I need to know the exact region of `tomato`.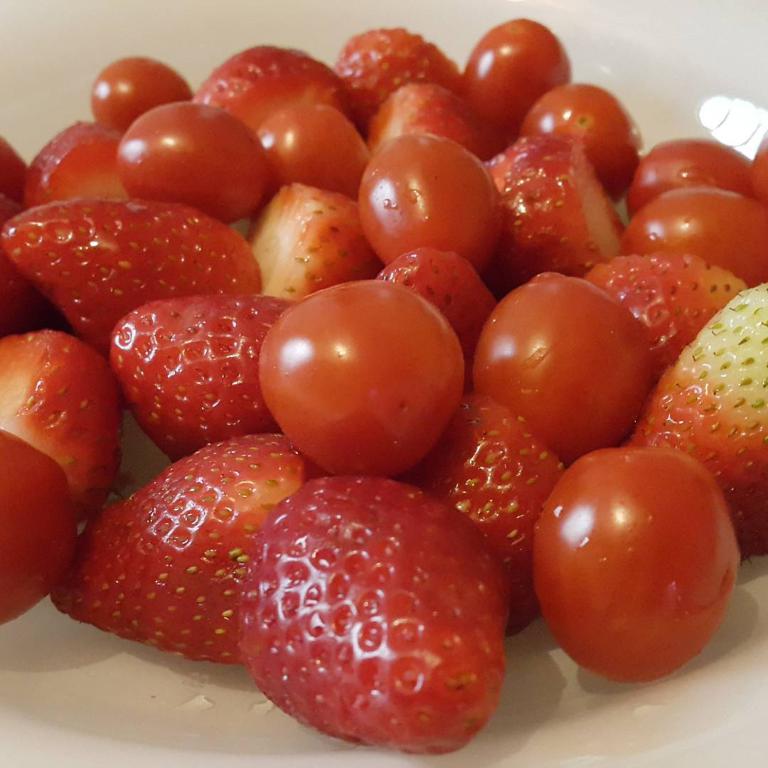
Region: left=249, top=275, right=480, bottom=482.
